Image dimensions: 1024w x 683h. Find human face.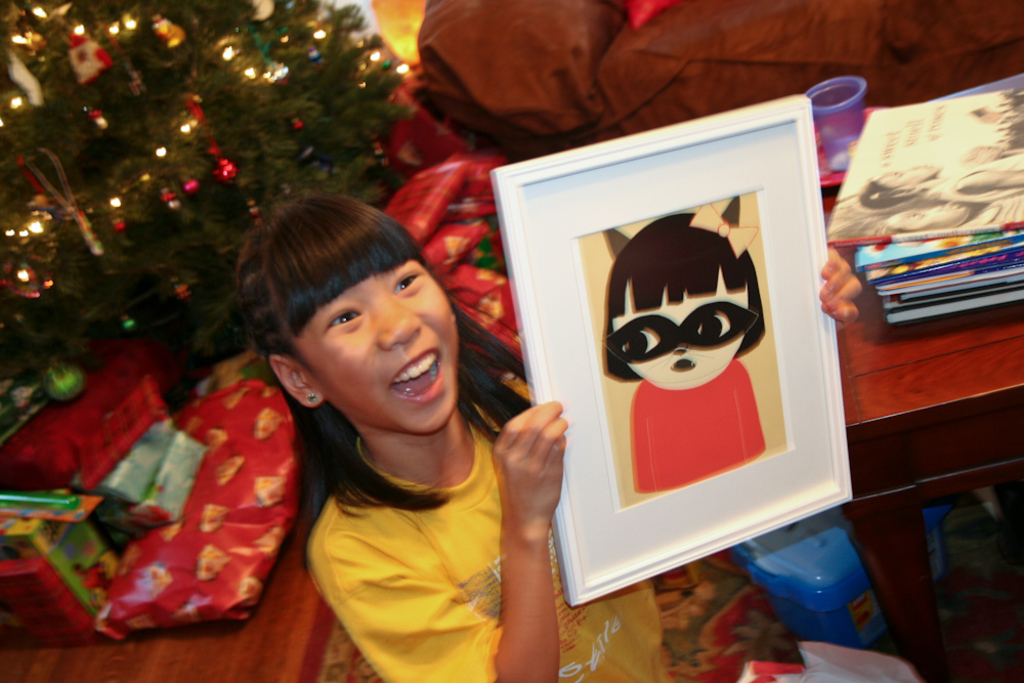
[left=607, top=271, right=754, bottom=395].
